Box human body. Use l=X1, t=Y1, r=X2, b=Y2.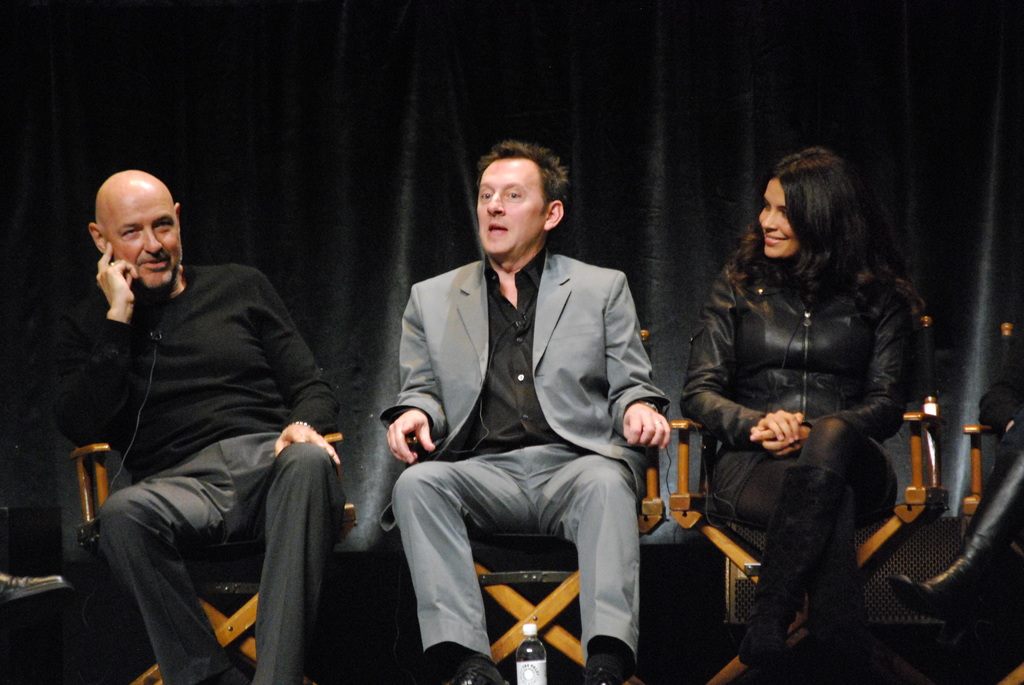
l=372, t=242, r=674, b=684.
